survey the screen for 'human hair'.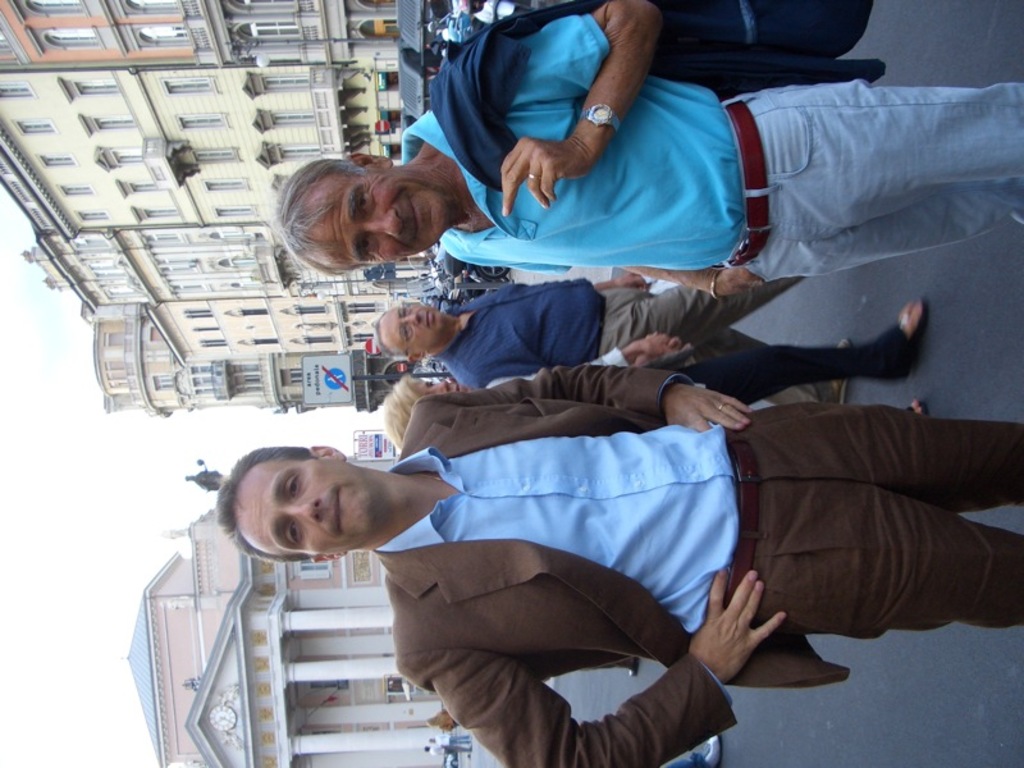
Survey found: (x1=215, y1=445, x2=323, y2=564).
